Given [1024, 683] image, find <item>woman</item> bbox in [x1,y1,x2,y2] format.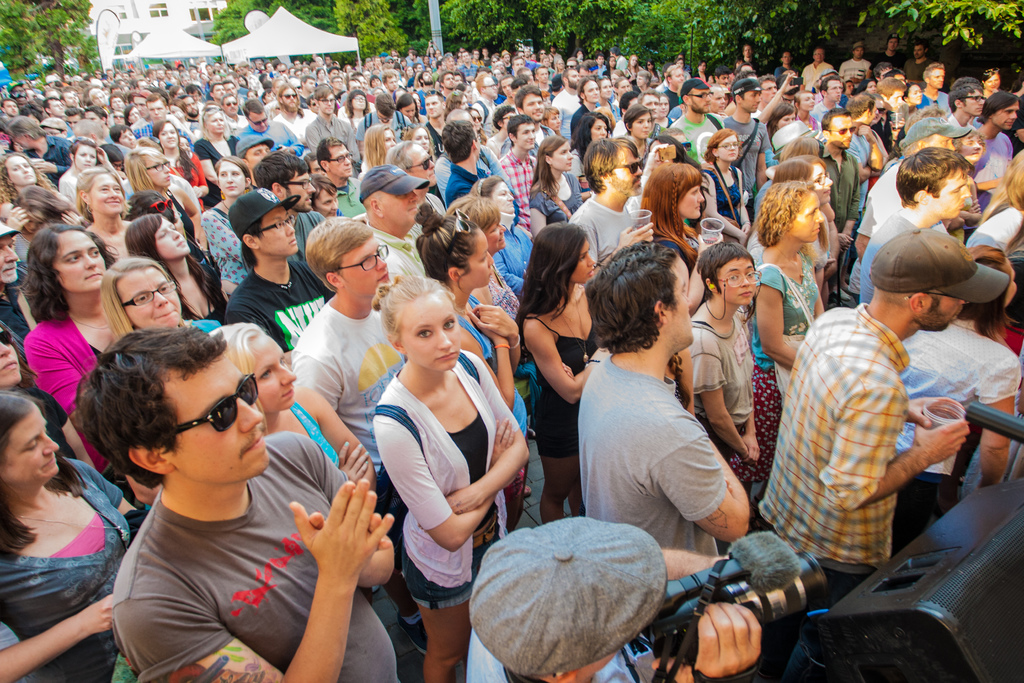
[444,88,470,118].
